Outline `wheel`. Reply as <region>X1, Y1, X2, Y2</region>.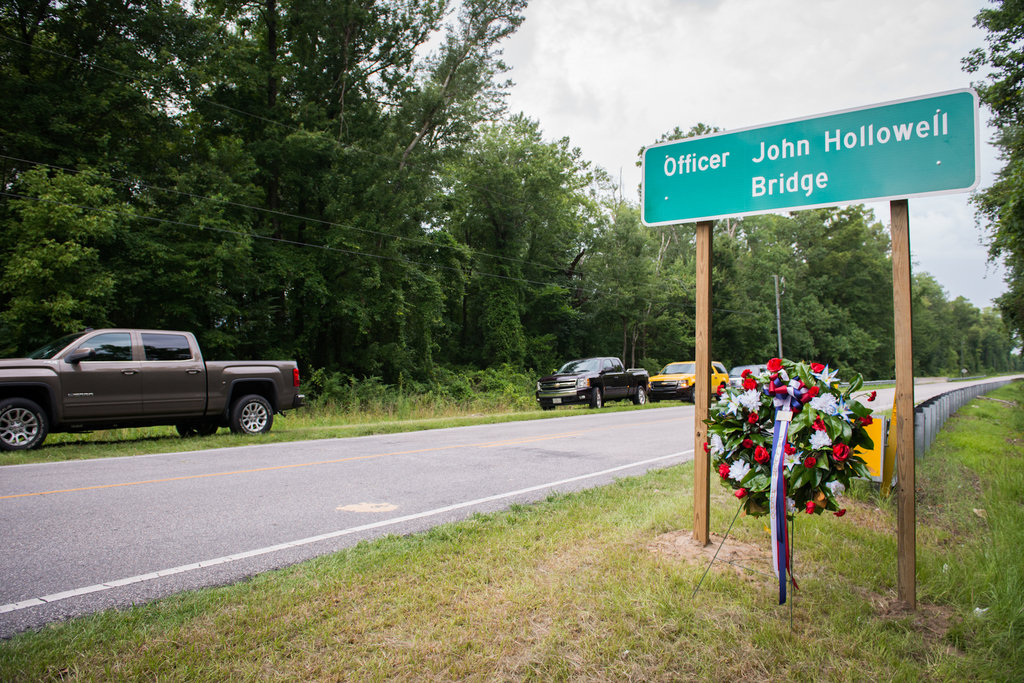
<region>226, 385, 278, 438</region>.
